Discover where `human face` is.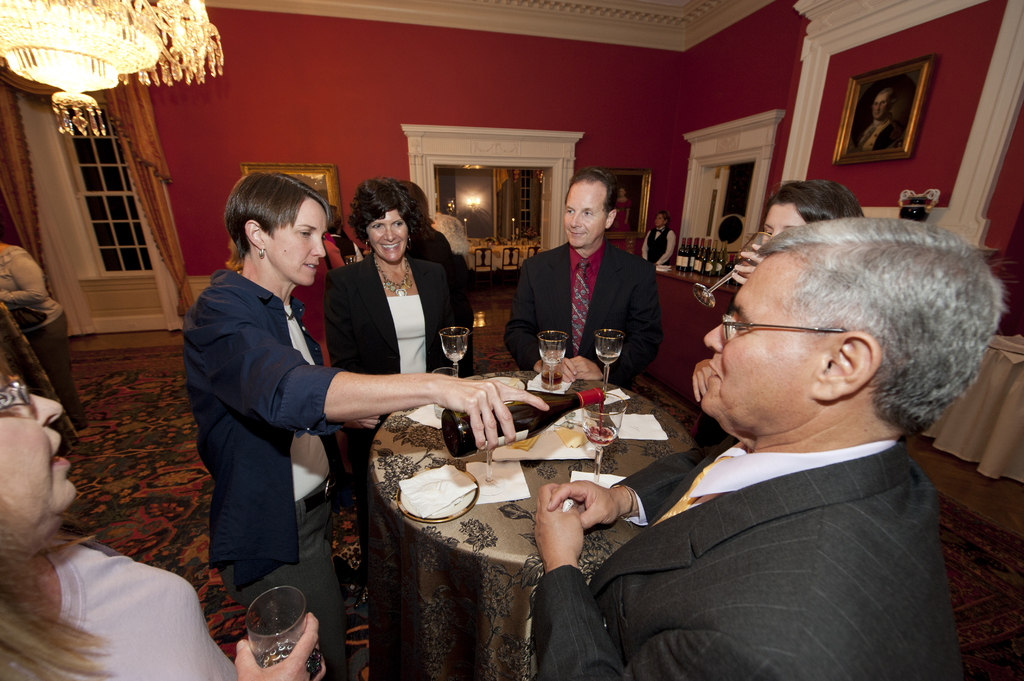
Discovered at [870,91,884,115].
